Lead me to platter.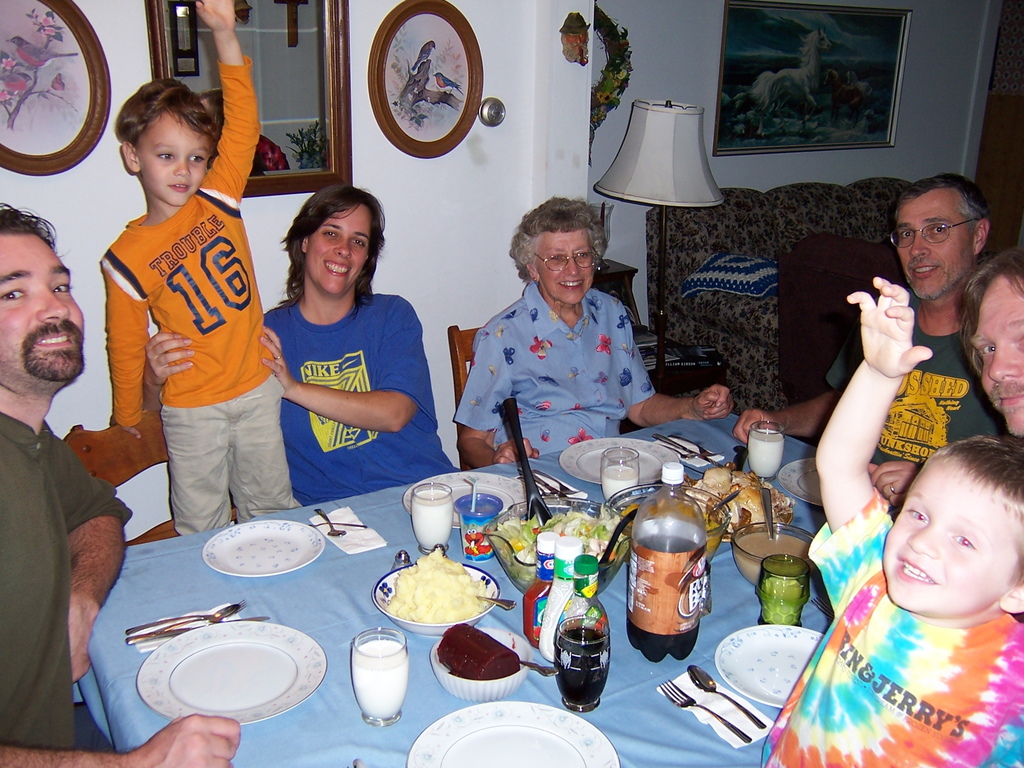
Lead to {"x1": 561, "y1": 438, "x2": 675, "y2": 484}.
